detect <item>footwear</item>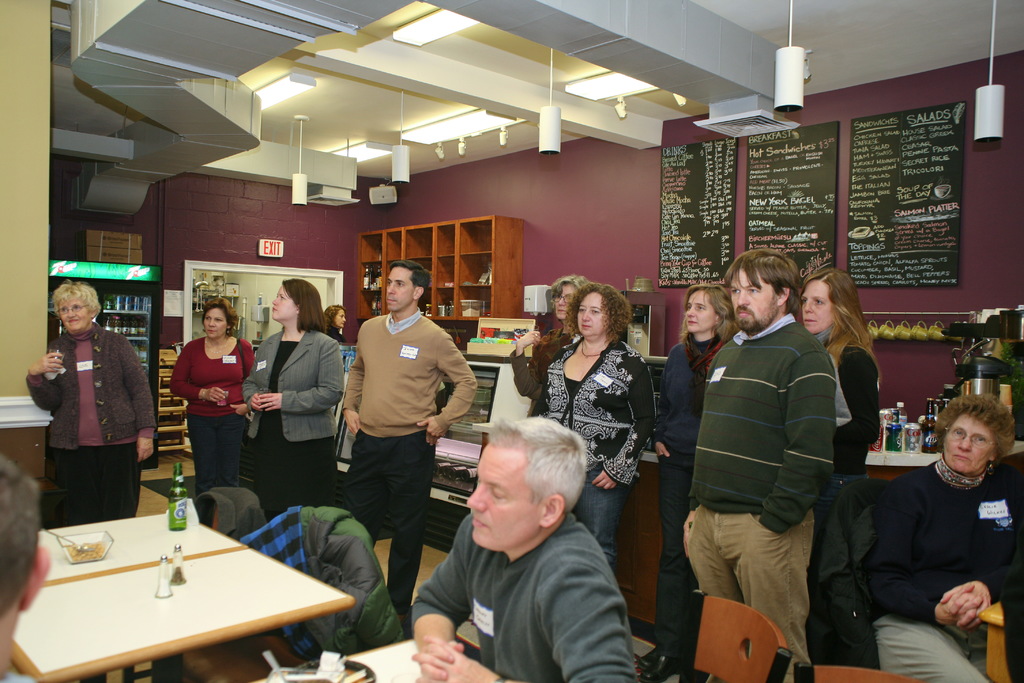
(640, 655, 680, 682)
